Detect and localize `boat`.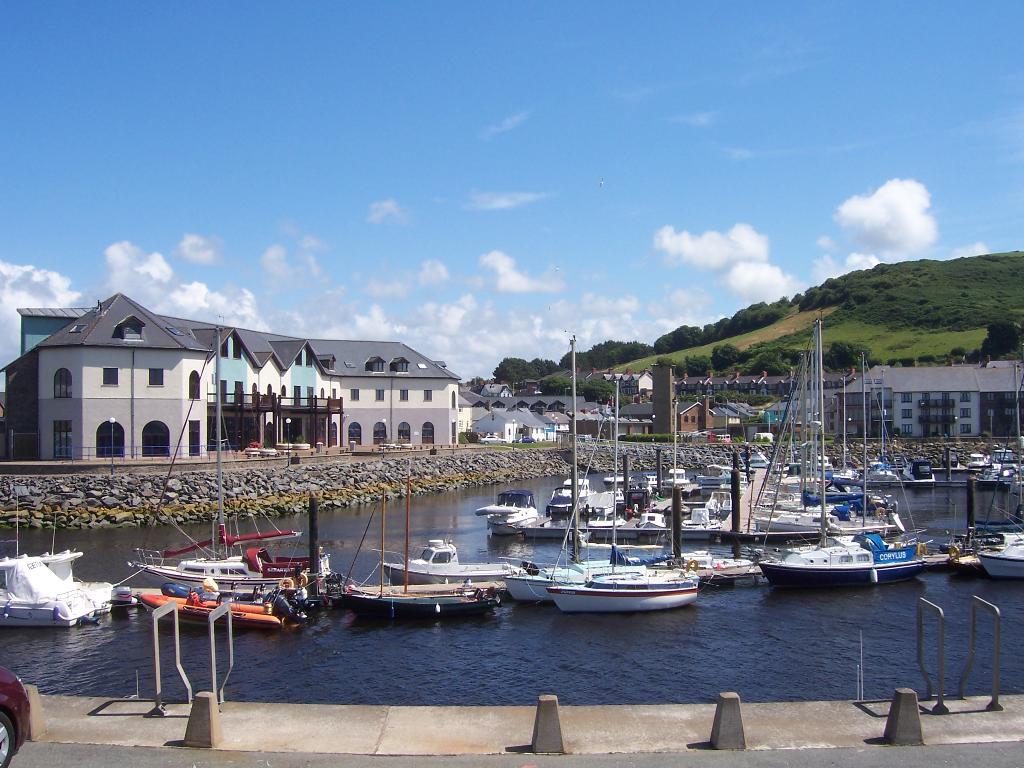
Localized at bbox(0, 483, 115, 636).
